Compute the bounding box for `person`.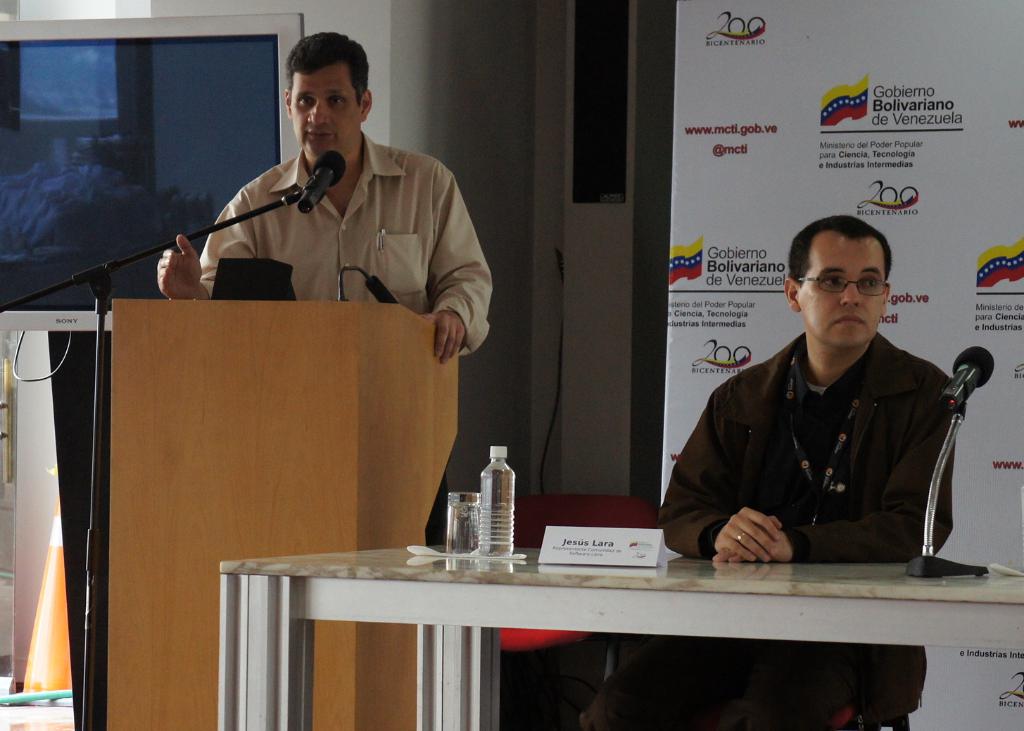
(156,30,492,549).
